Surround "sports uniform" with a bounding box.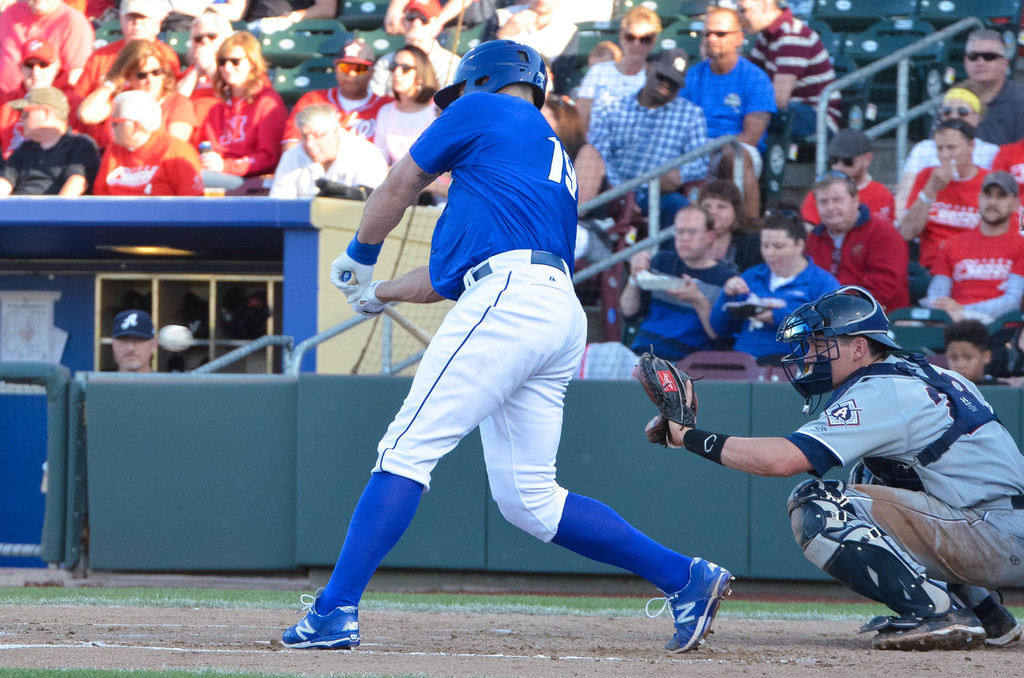
{"left": 366, "top": 85, "right": 589, "bottom": 553}.
